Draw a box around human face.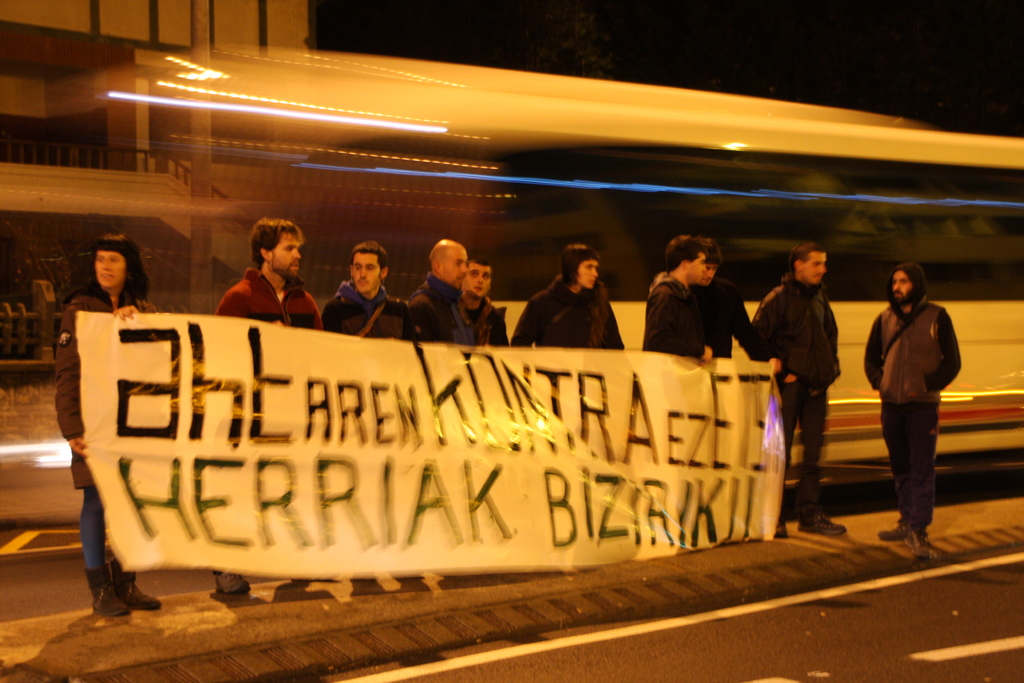
left=890, top=270, right=916, bottom=306.
